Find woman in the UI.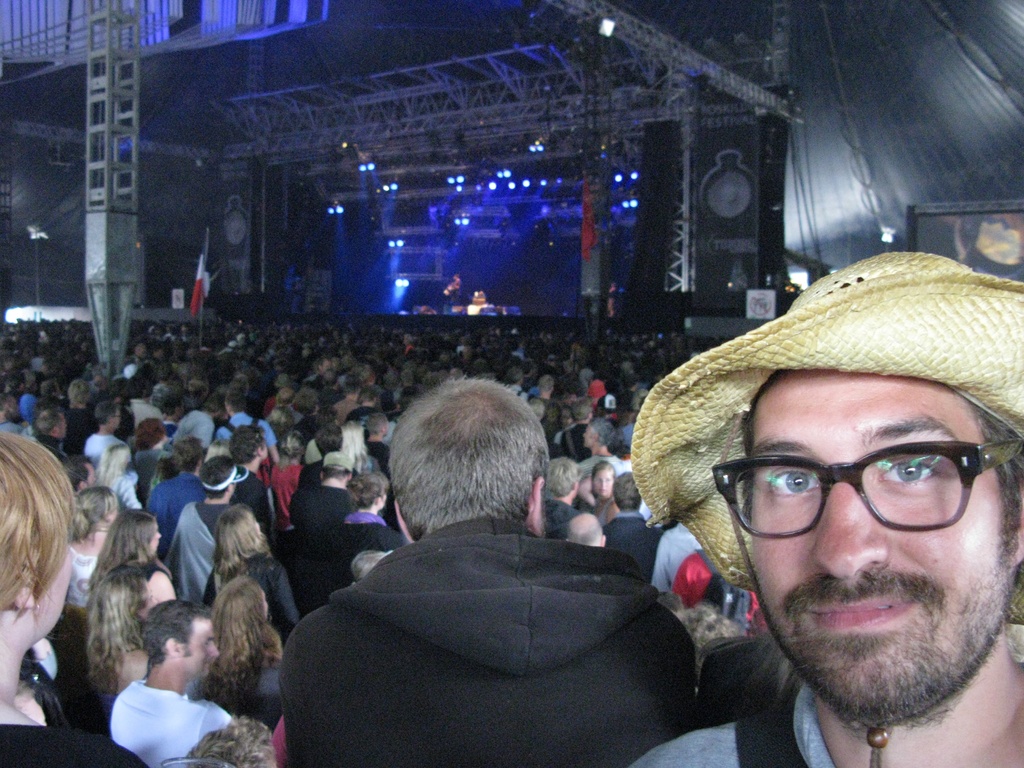
UI element at 65 485 123 645.
